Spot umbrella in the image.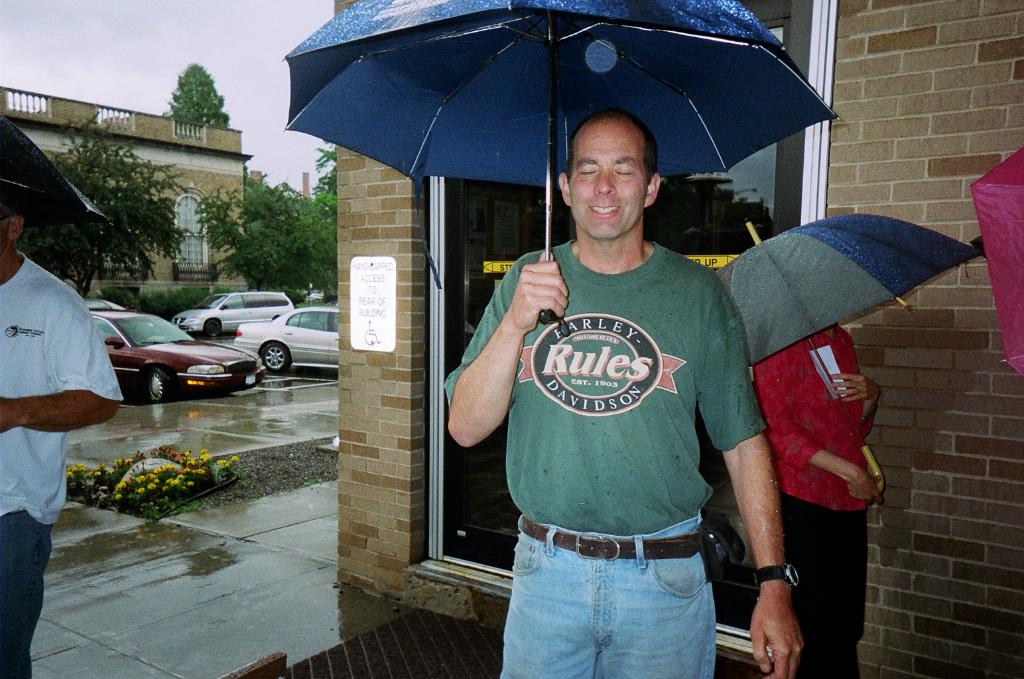
umbrella found at 0,116,117,229.
